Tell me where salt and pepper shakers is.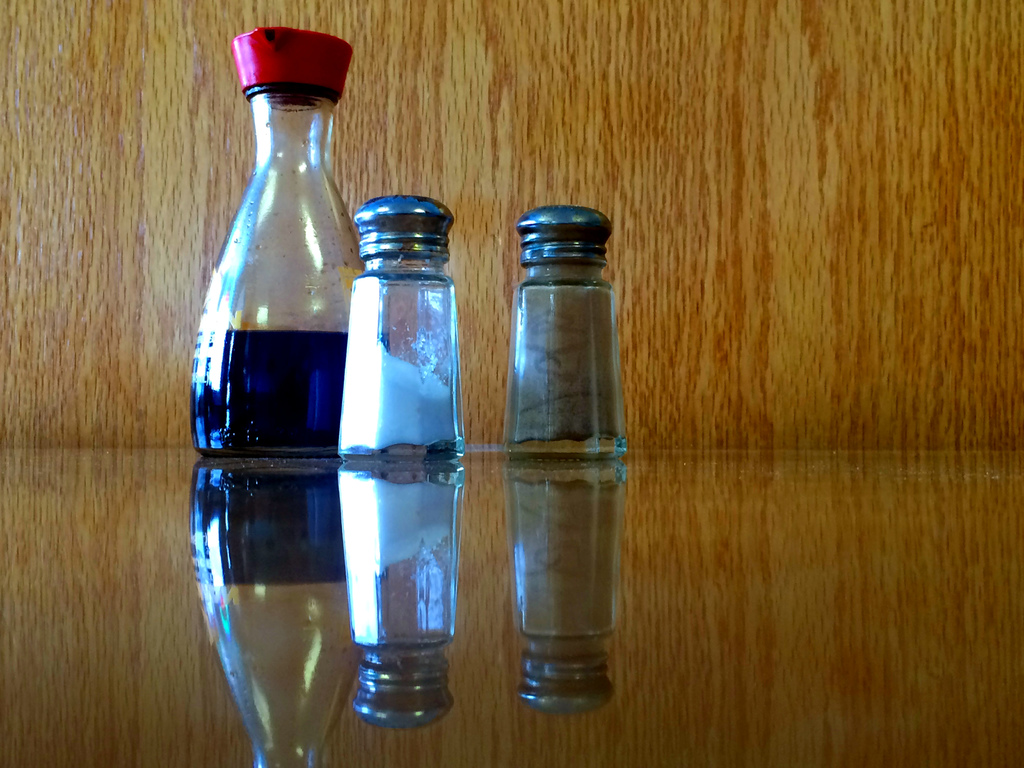
salt and pepper shakers is at left=340, top=195, right=465, bottom=452.
